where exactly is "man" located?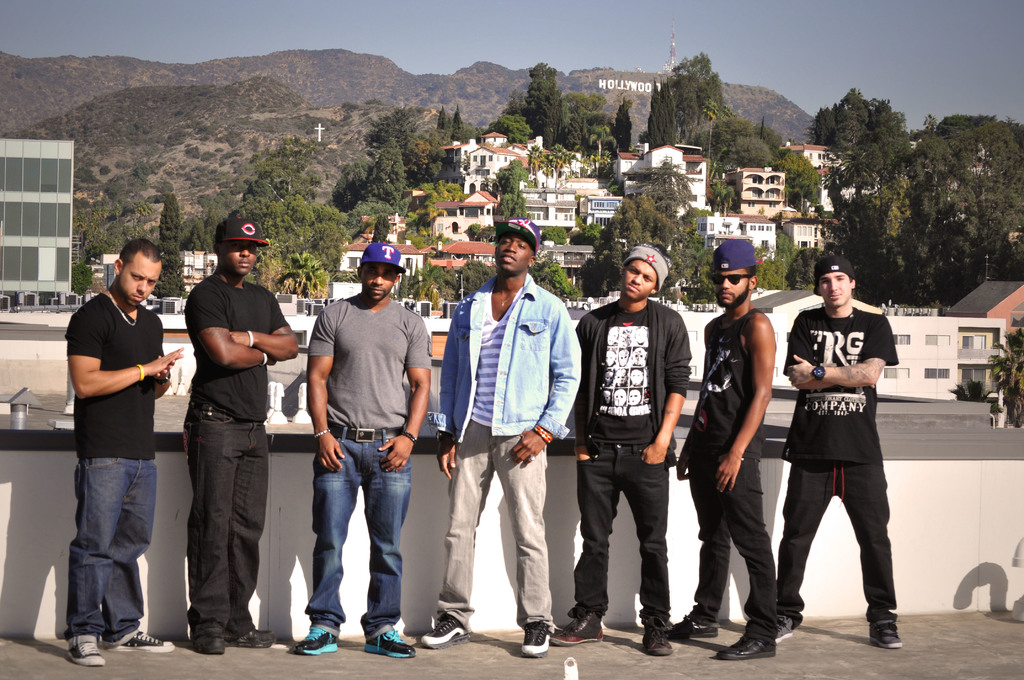
Its bounding box is rect(670, 234, 779, 661).
